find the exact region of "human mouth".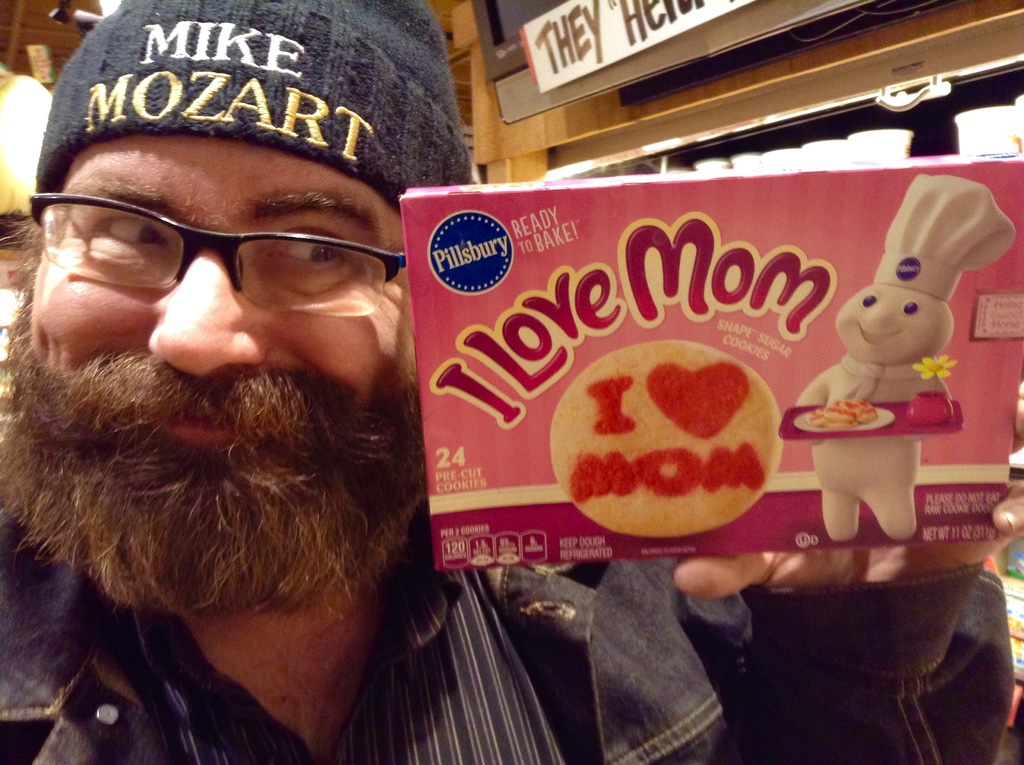
Exact region: (x1=159, y1=414, x2=243, y2=451).
